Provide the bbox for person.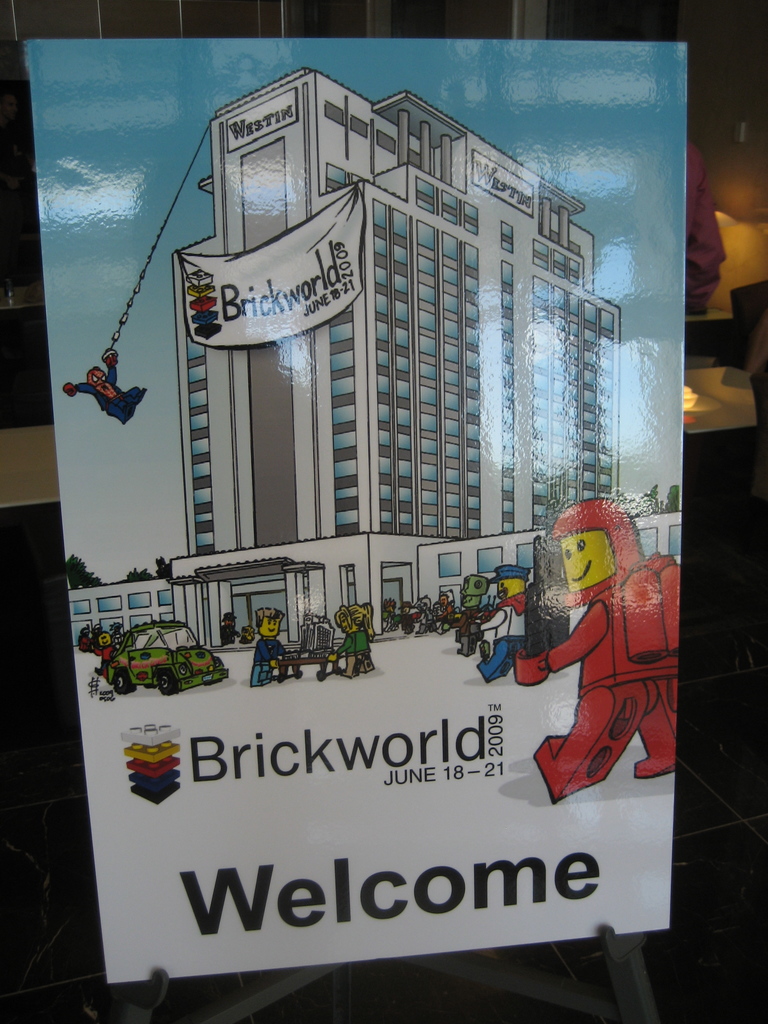
crop(64, 348, 151, 428).
